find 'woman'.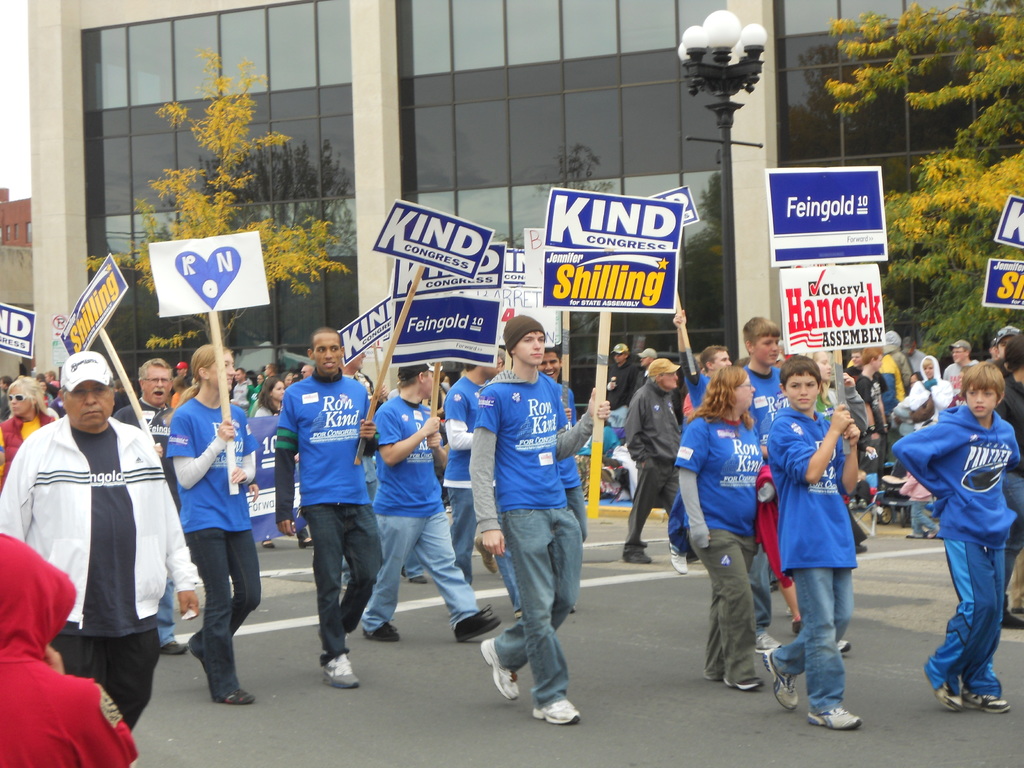
select_region(0, 369, 63, 480).
